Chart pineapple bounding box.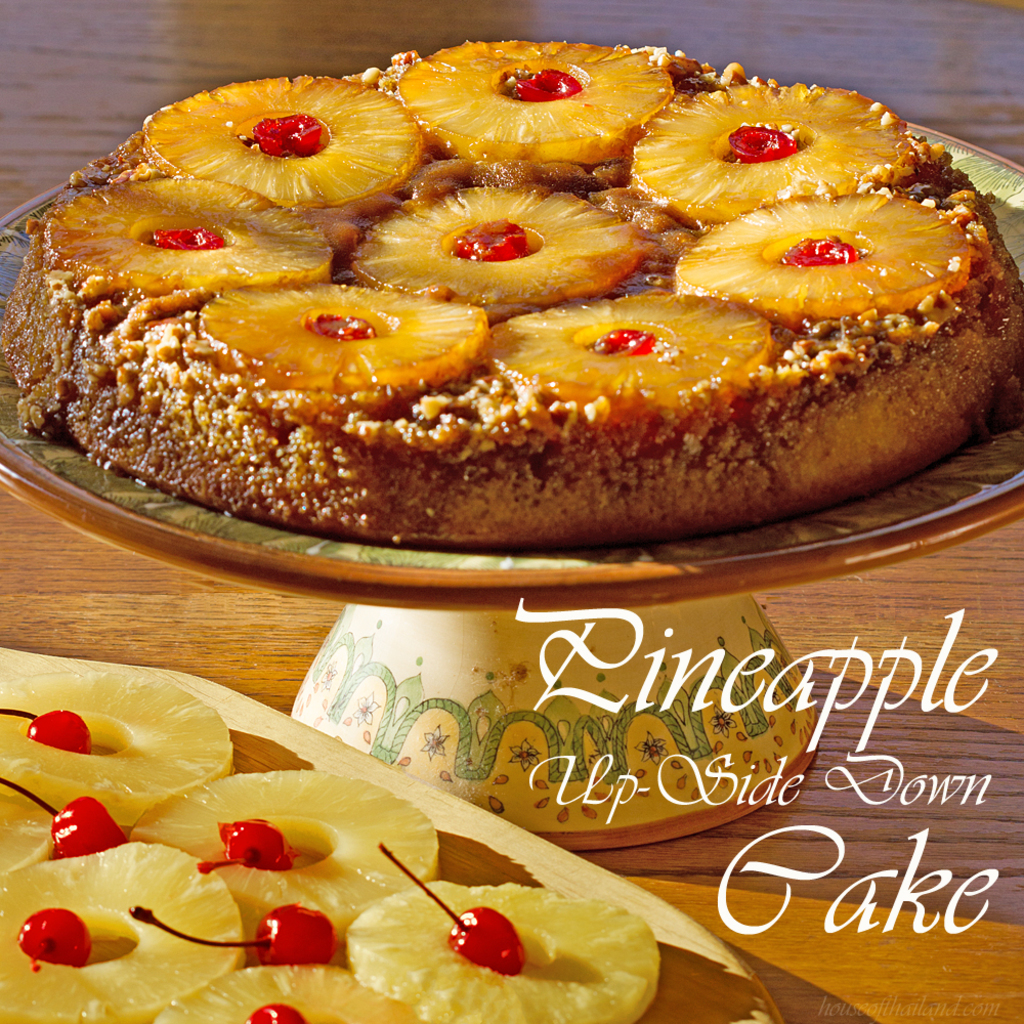
Charted: region(0, 666, 238, 818).
